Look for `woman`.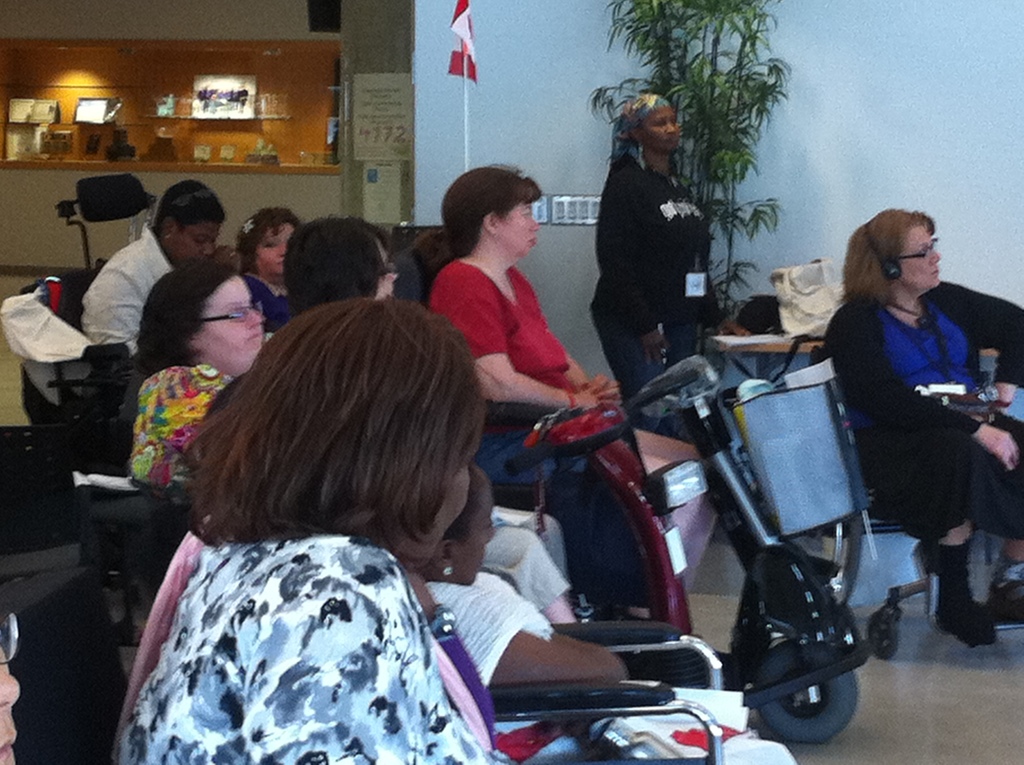
Found: locate(803, 204, 1023, 669).
